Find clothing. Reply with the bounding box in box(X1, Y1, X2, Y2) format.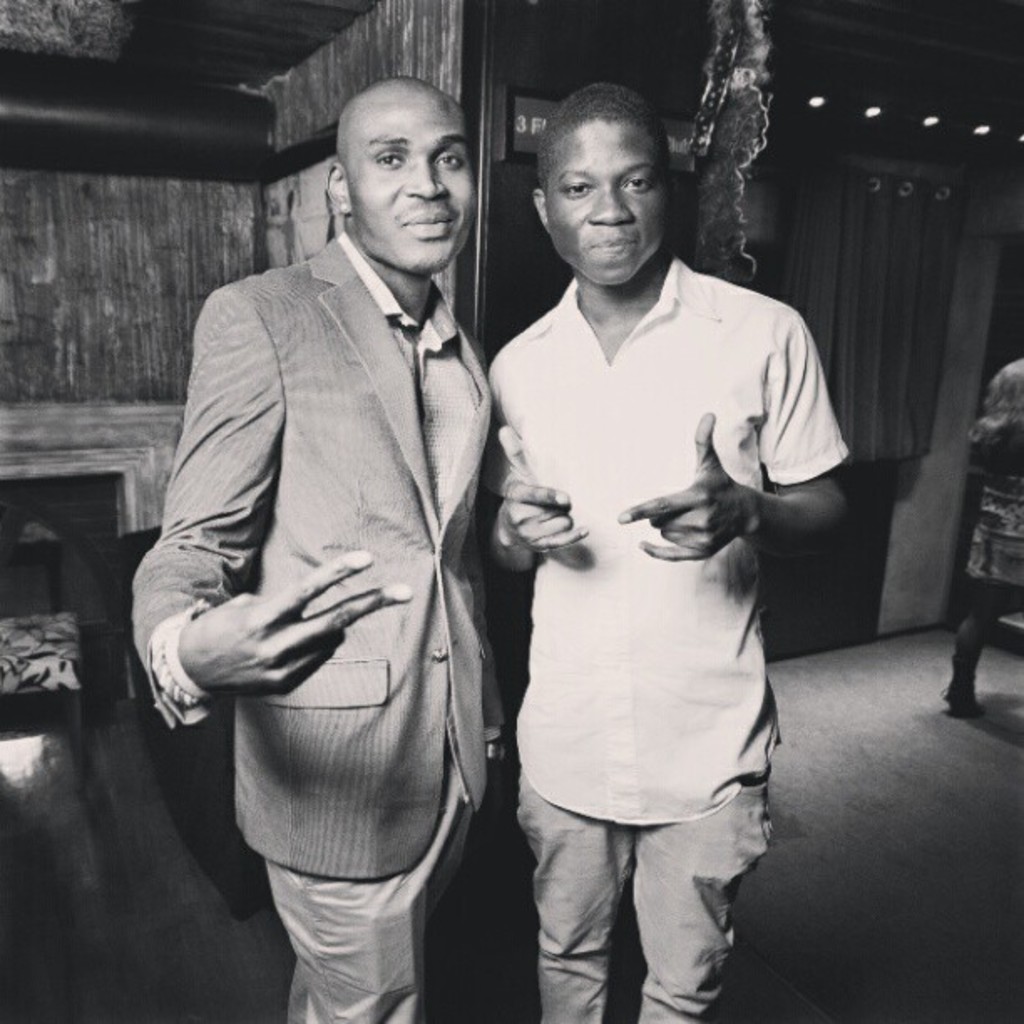
box(146, 184, 507, 980).
